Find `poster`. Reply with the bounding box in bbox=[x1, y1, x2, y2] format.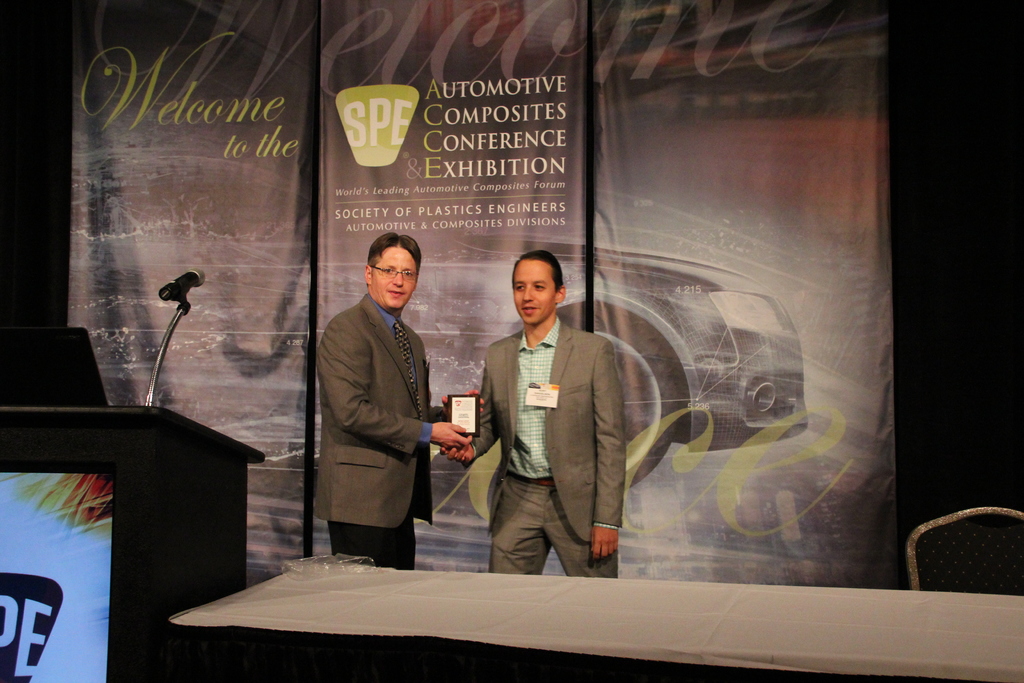
bbox=[595, 0, 893, 582].
